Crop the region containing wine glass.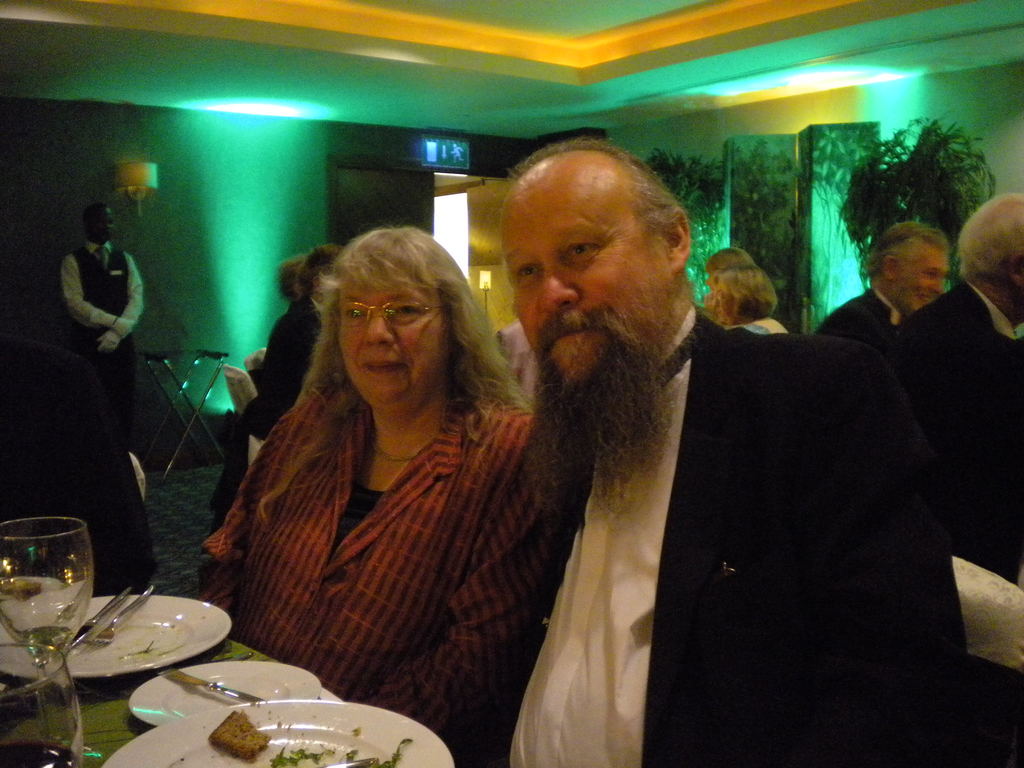
Crop region: 0:520:96:745.
